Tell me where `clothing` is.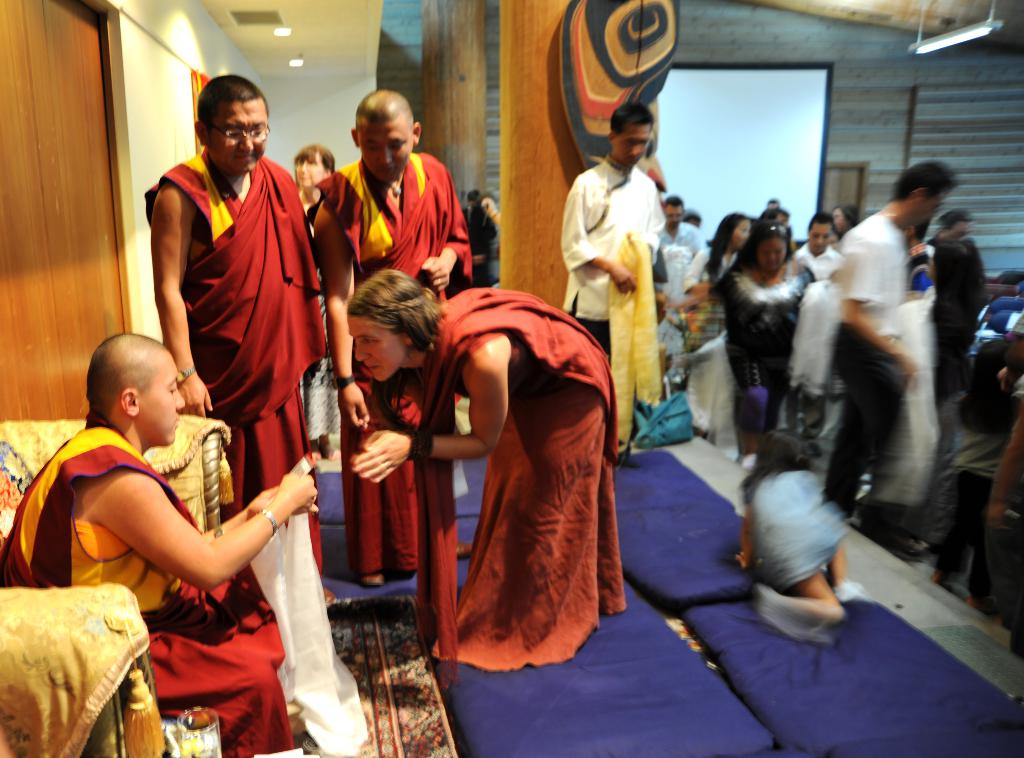
`clothing` is at <bbox>826, 195, 914, 524</bbox>.
